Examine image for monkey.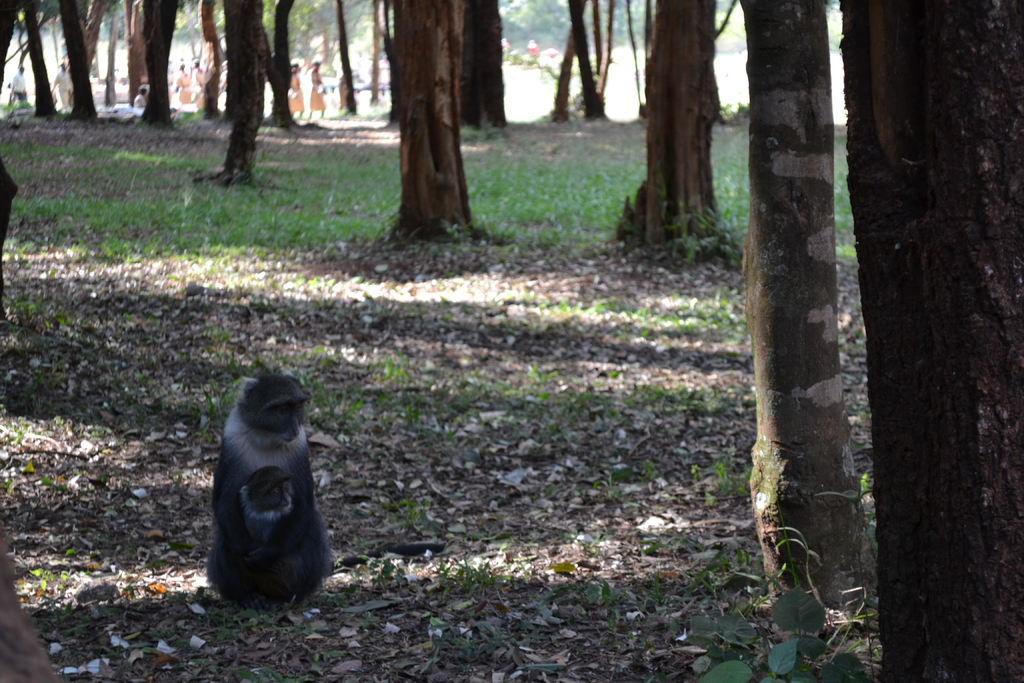
Examination result: region(236, 465, 298, 598).
